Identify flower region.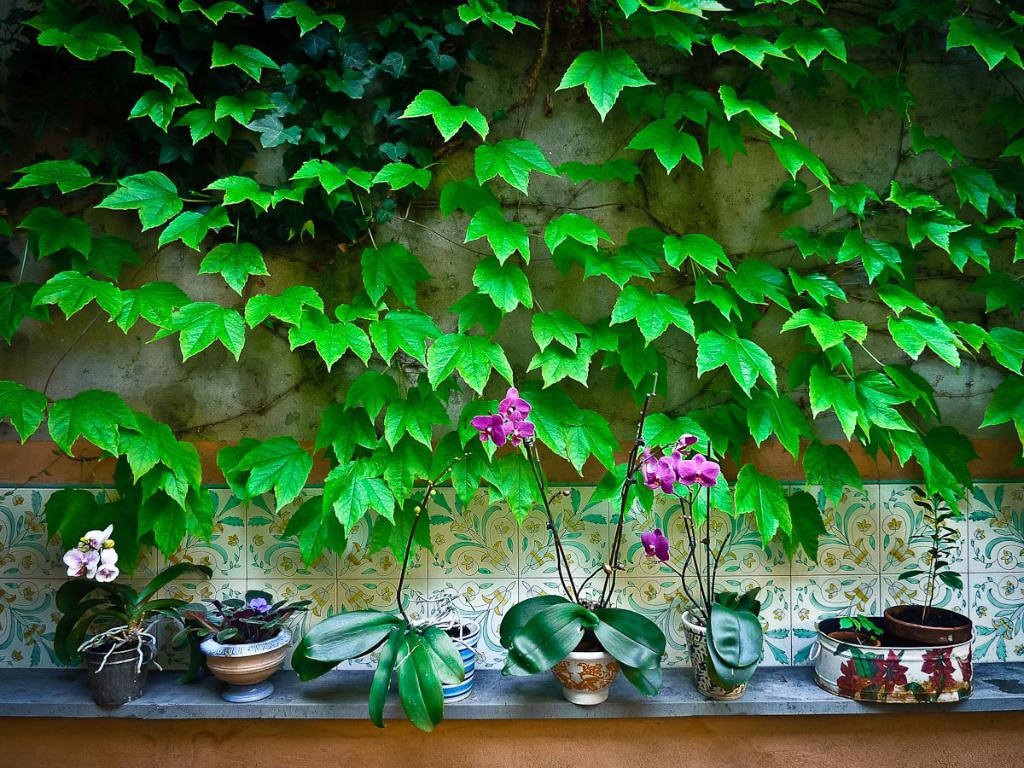
Region: 281, 588, 292, 599.
